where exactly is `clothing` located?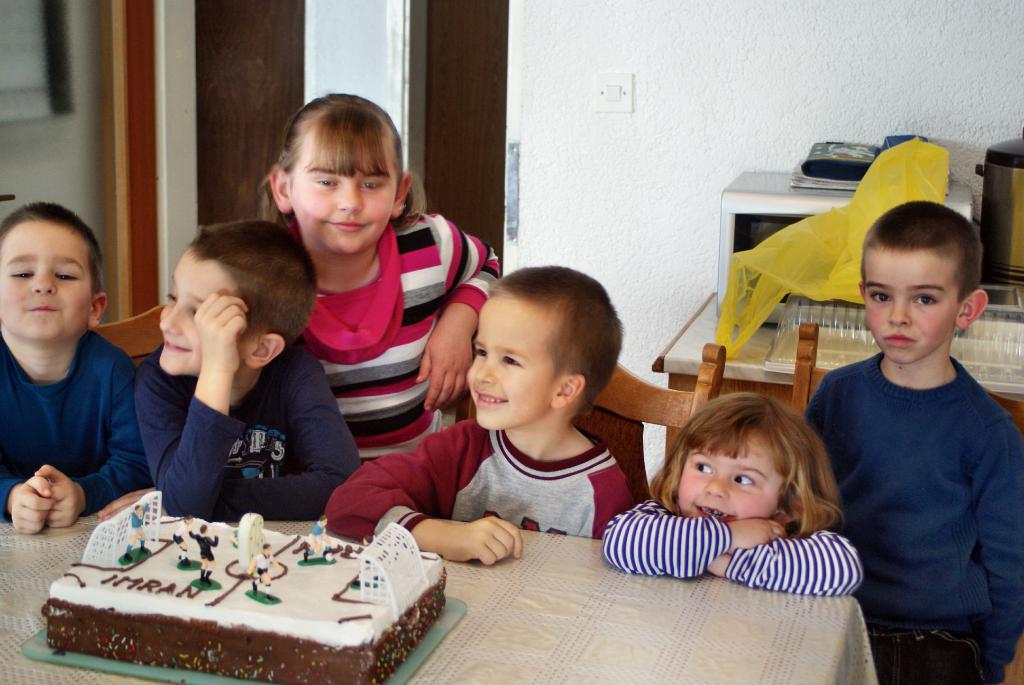
Its bounding box is (left=302, top=400, right=639, bottom=555).
